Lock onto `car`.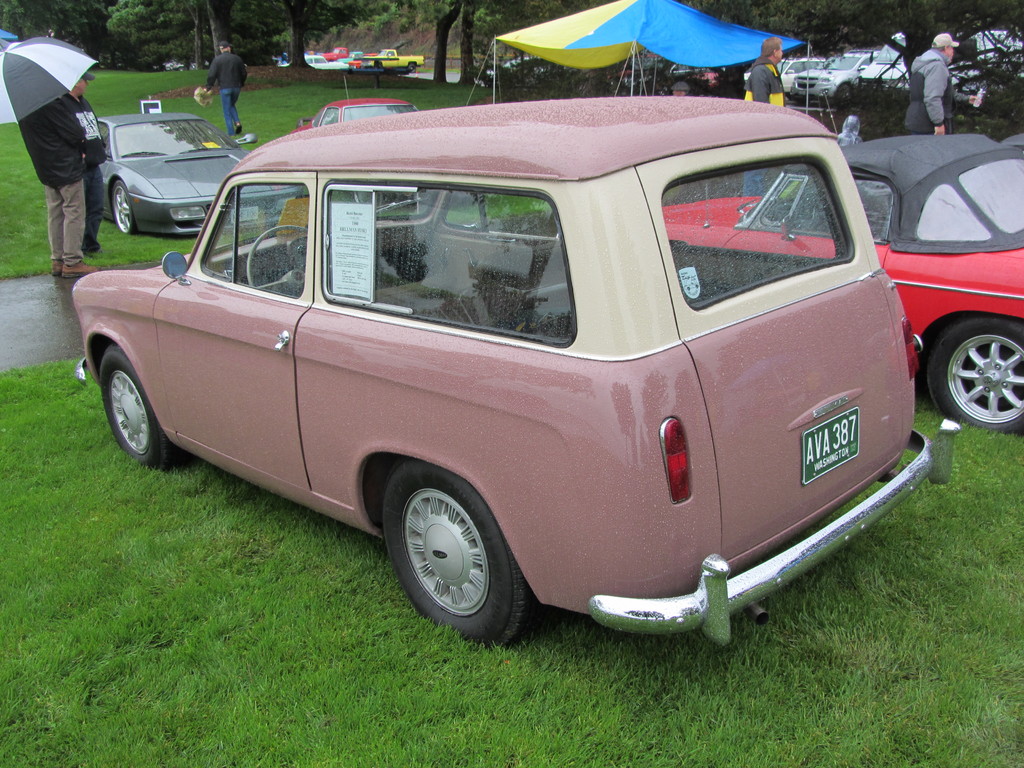
Locked: (x1=100, y1=111, x2=301, y2=232).
